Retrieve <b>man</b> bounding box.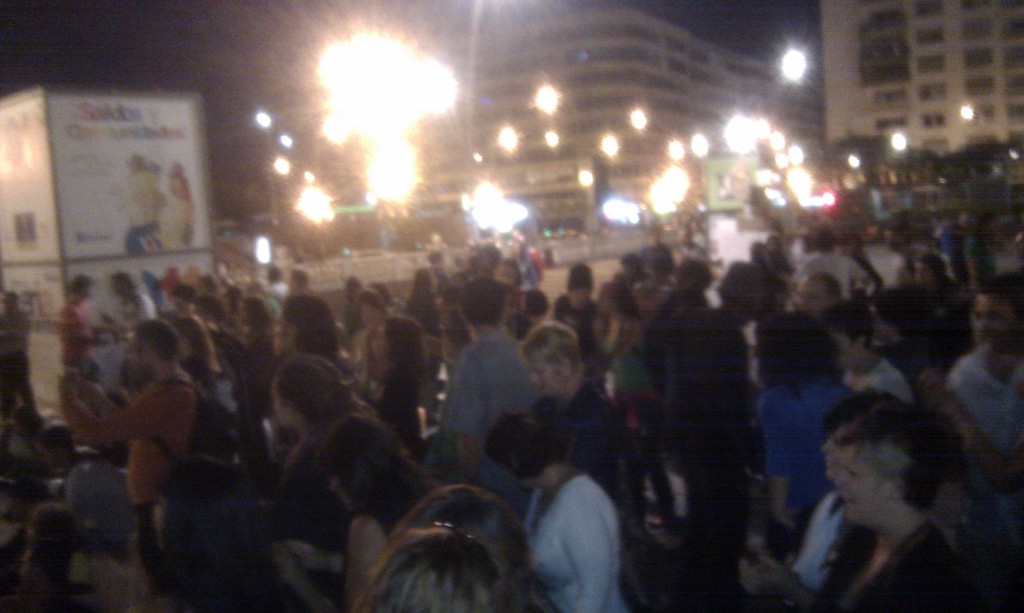
Bounding box: [438,304,548,481].
